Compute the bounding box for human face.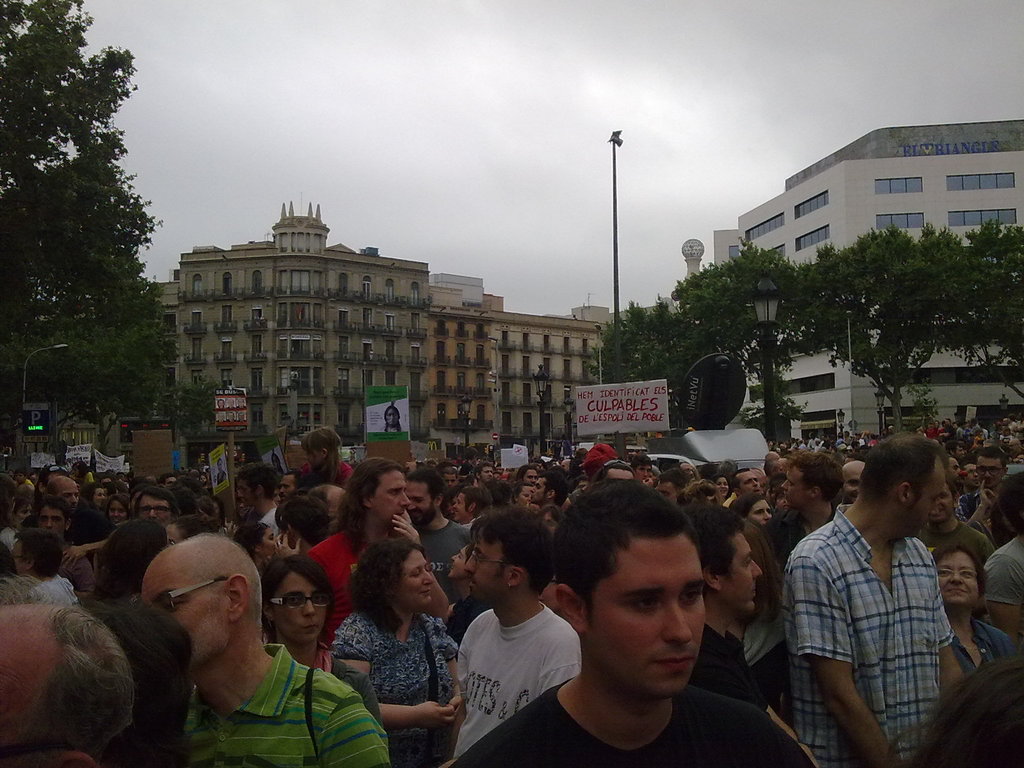
<bbox>271, 571, 329, 642</bbox>.
